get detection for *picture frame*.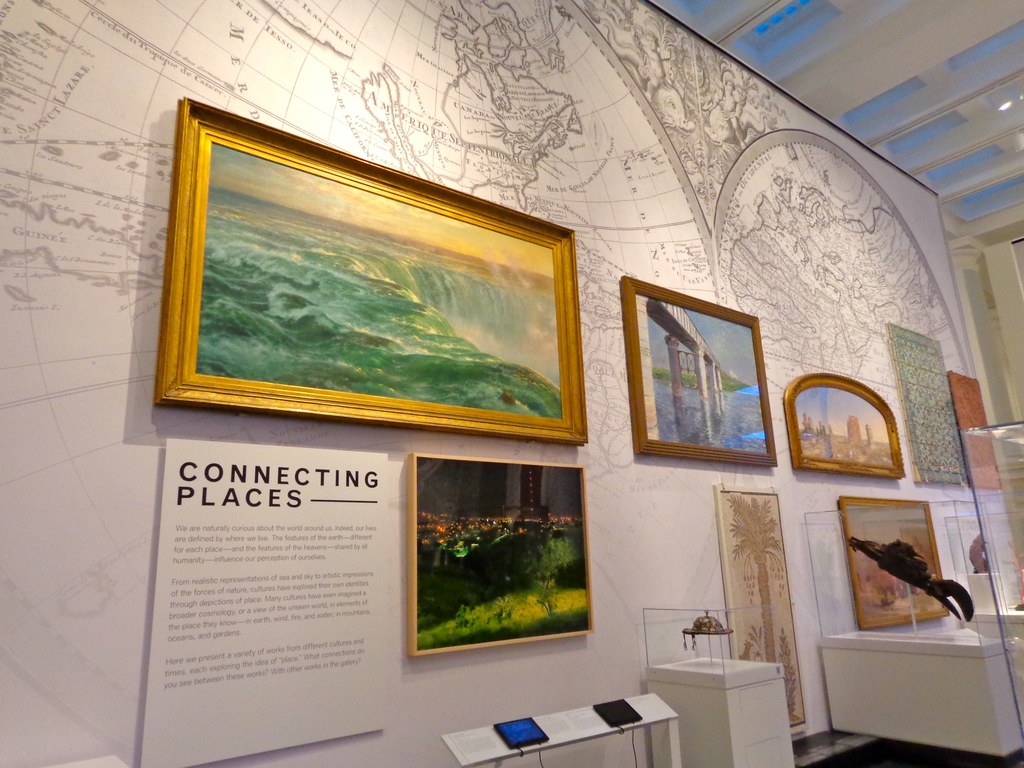
Detection: [838,493,949,631].
